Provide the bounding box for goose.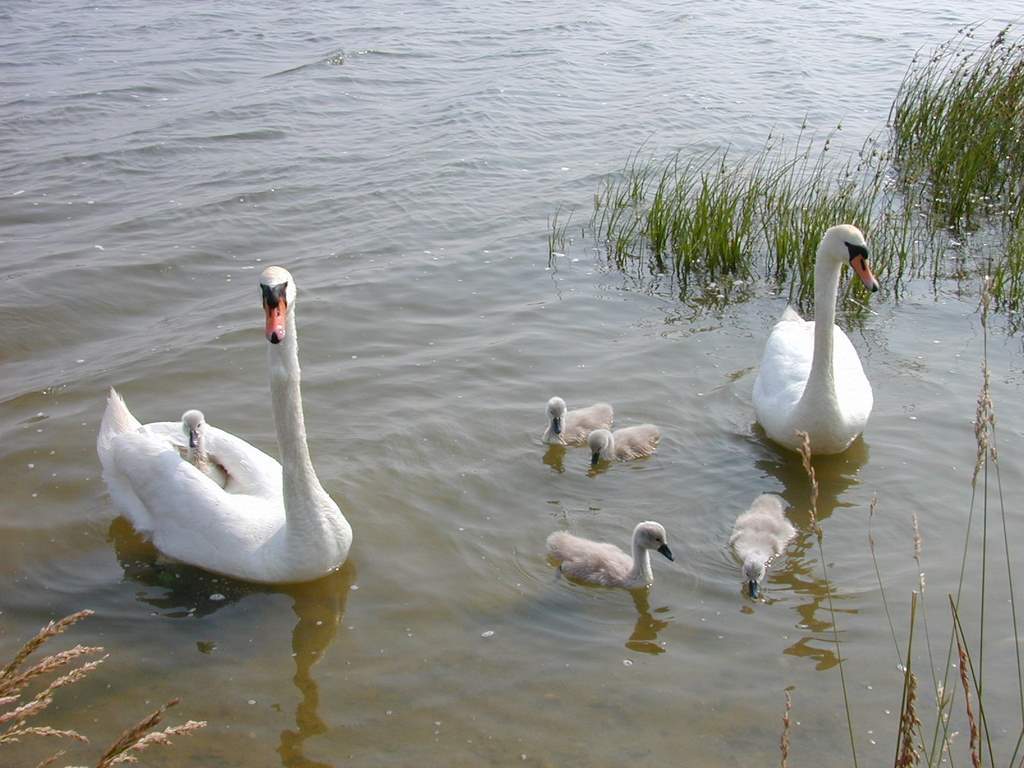
<box>168,414,228,488</box>.
